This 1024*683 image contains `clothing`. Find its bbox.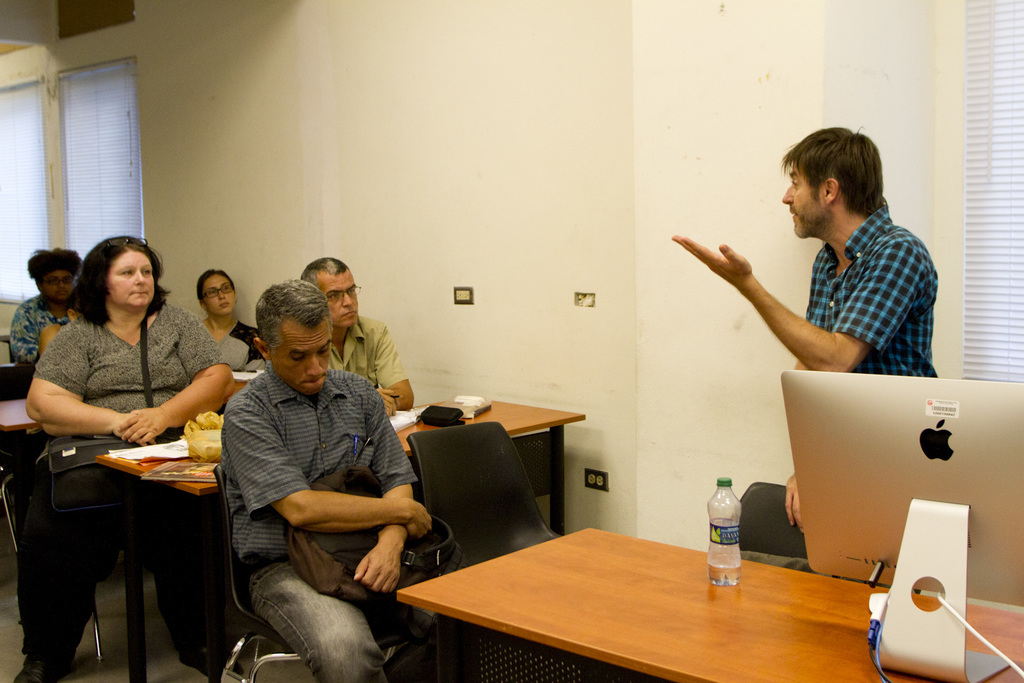
bbox=(24, 264, 232, 674).
